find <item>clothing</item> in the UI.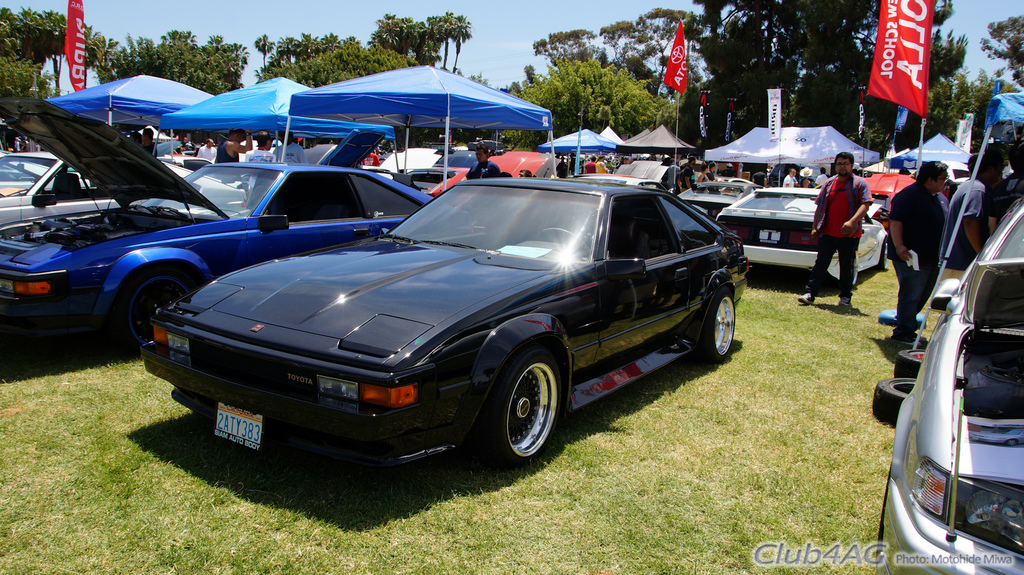
UI element at rect(244, 145, 276, 167).
